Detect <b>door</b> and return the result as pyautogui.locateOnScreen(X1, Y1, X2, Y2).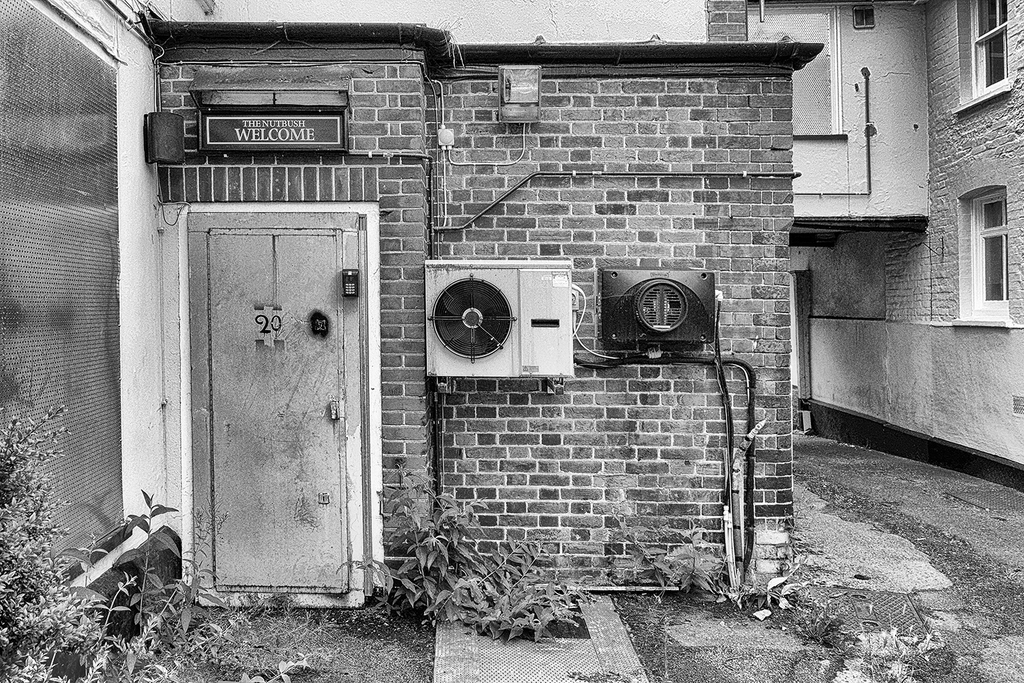
pyautogui.locateOnScreen(192, 214, 365, 602).
